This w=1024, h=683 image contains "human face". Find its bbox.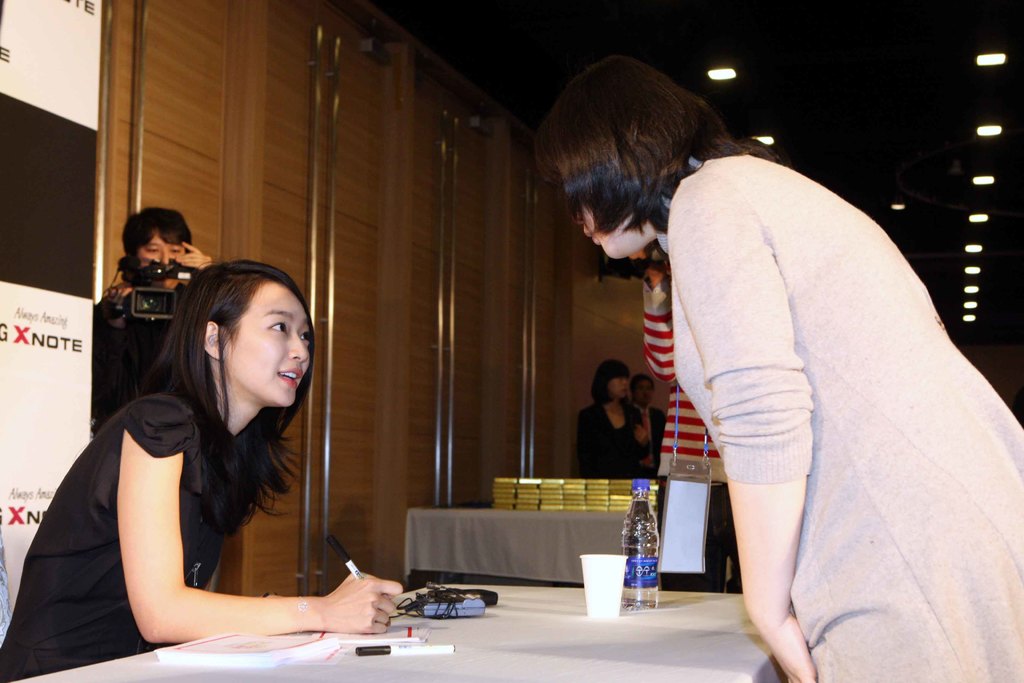
x1=632 y1=377 x2=652 y2=408.
